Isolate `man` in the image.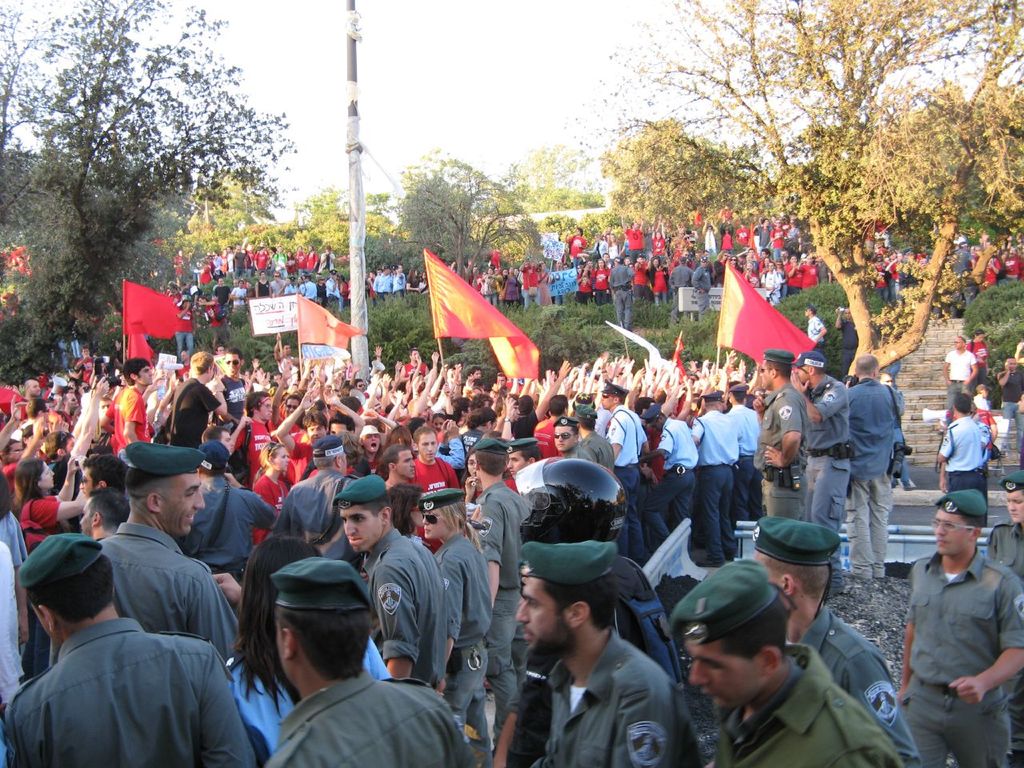
Isolated region: [166, 351, 230, 445].
